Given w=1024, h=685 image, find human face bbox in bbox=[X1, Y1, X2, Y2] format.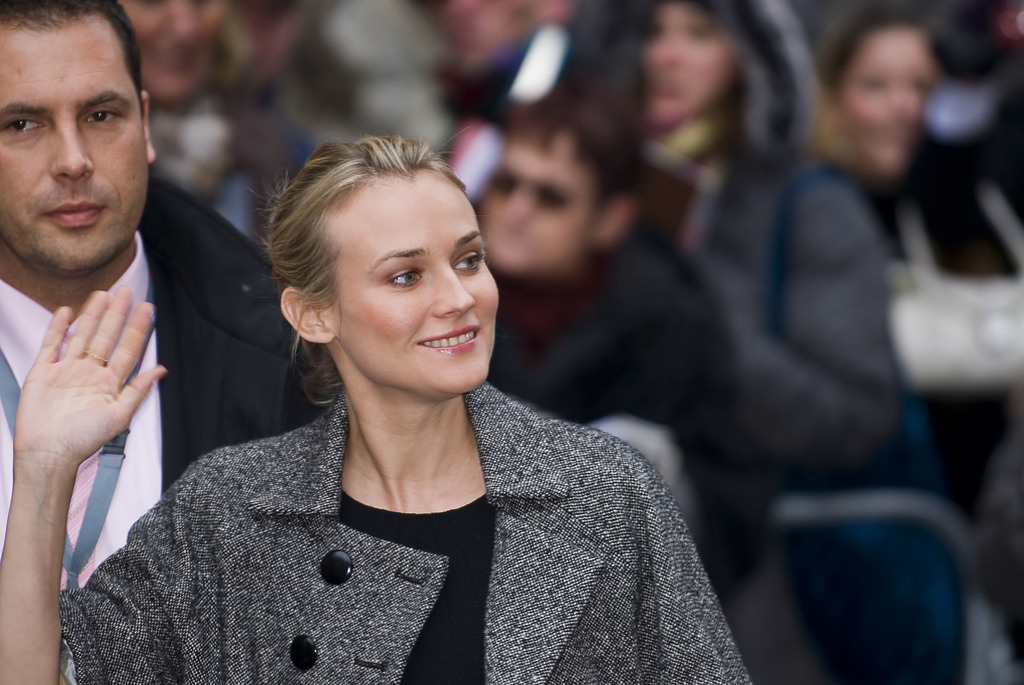
bbox=[118, 0, 226, 101].
